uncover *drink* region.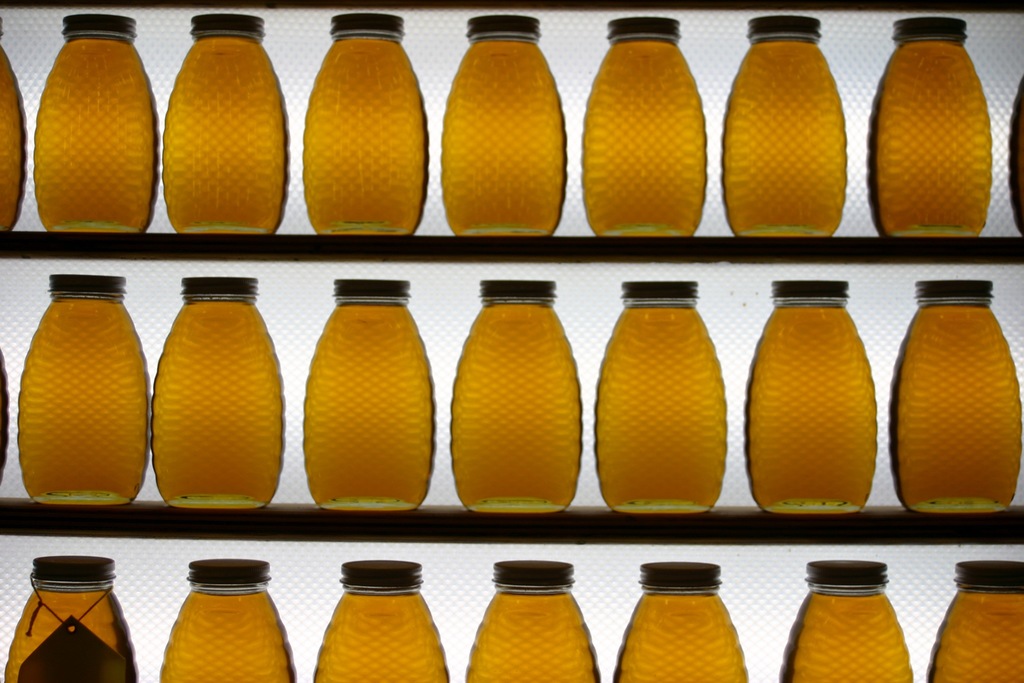
Uncovered: <region>776, 588, 916, 682</region>.
